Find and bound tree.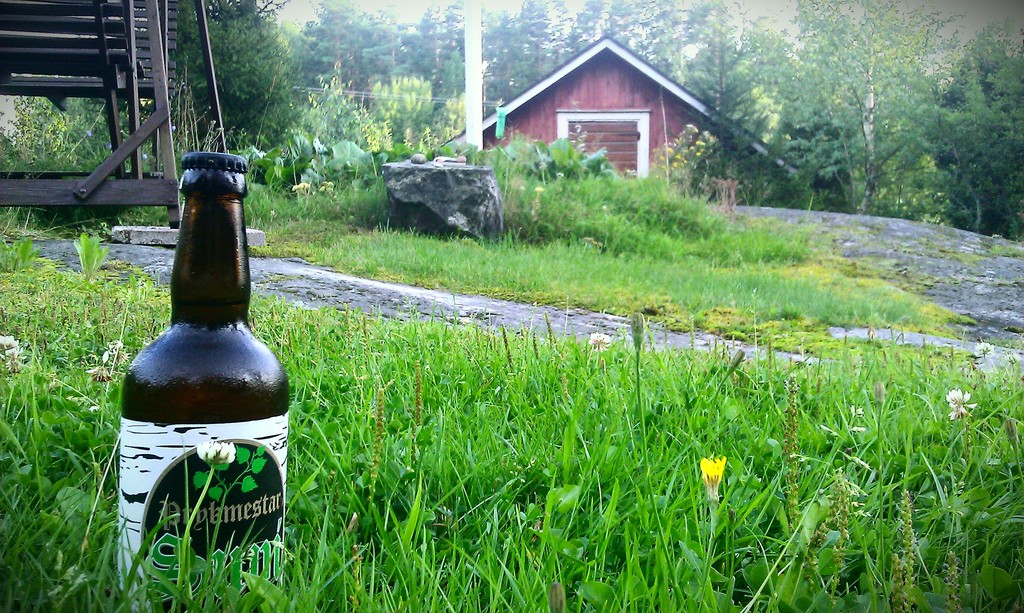
Bound: {"x1": 920, "y1": 13, "x2": 1023, "y2": 241}.
